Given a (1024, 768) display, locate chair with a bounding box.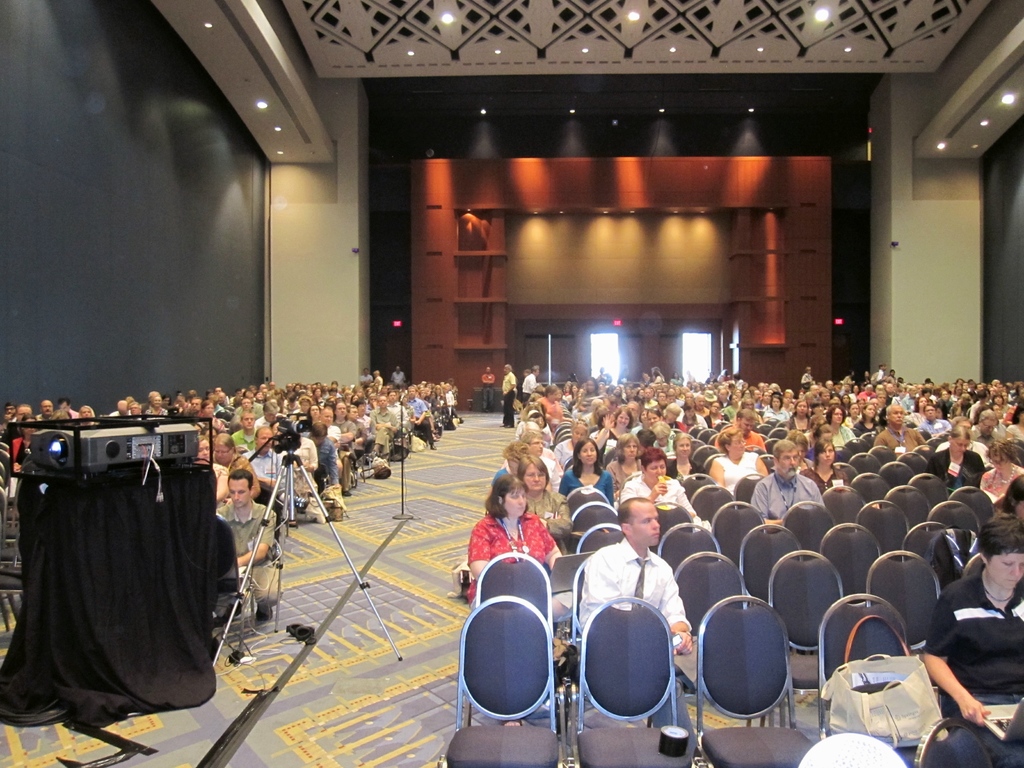
Located: l=816, t=516, r=884, b=602.
